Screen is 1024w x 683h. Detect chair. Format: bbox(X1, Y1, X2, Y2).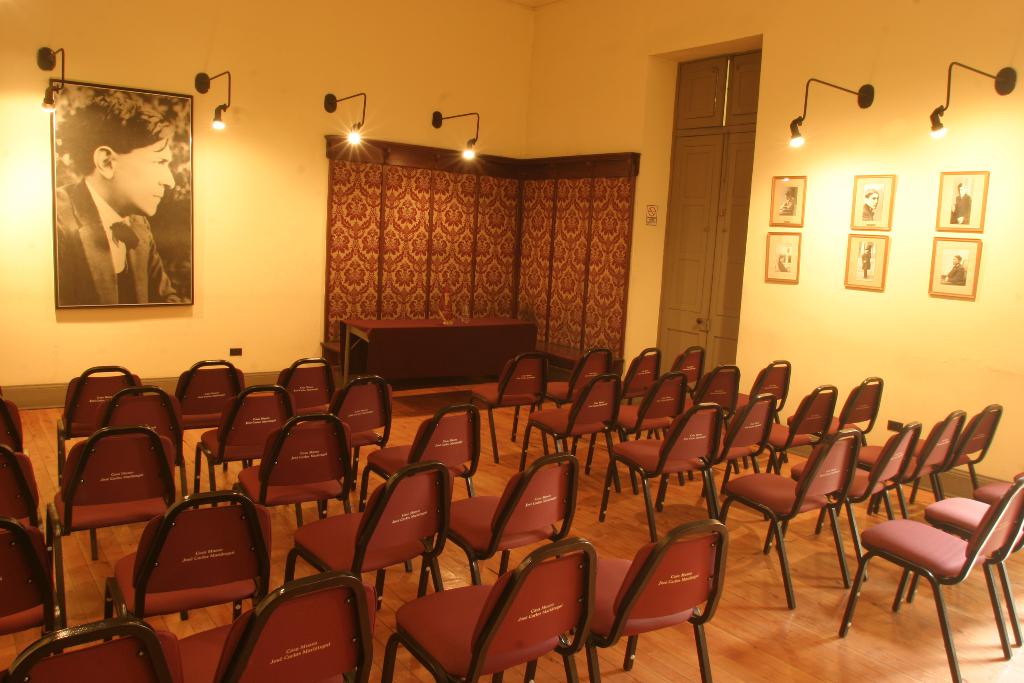
bbox(730, 356, 794, 413).
